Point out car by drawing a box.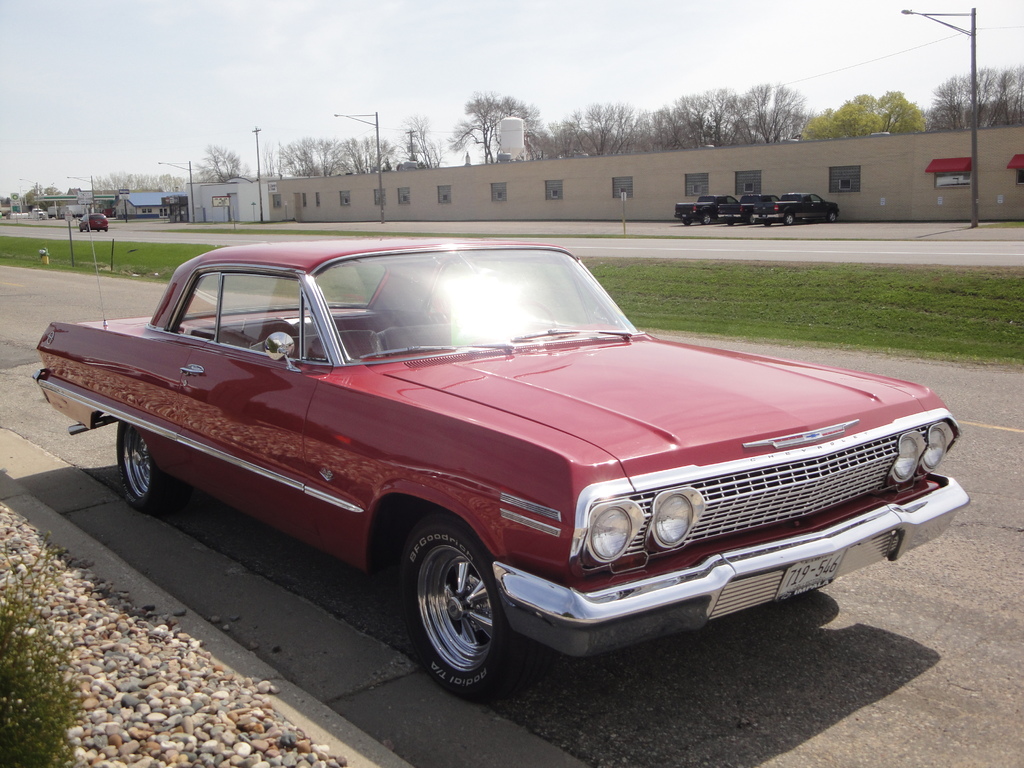
(left=28, top=244, right=979, bottom=687).
